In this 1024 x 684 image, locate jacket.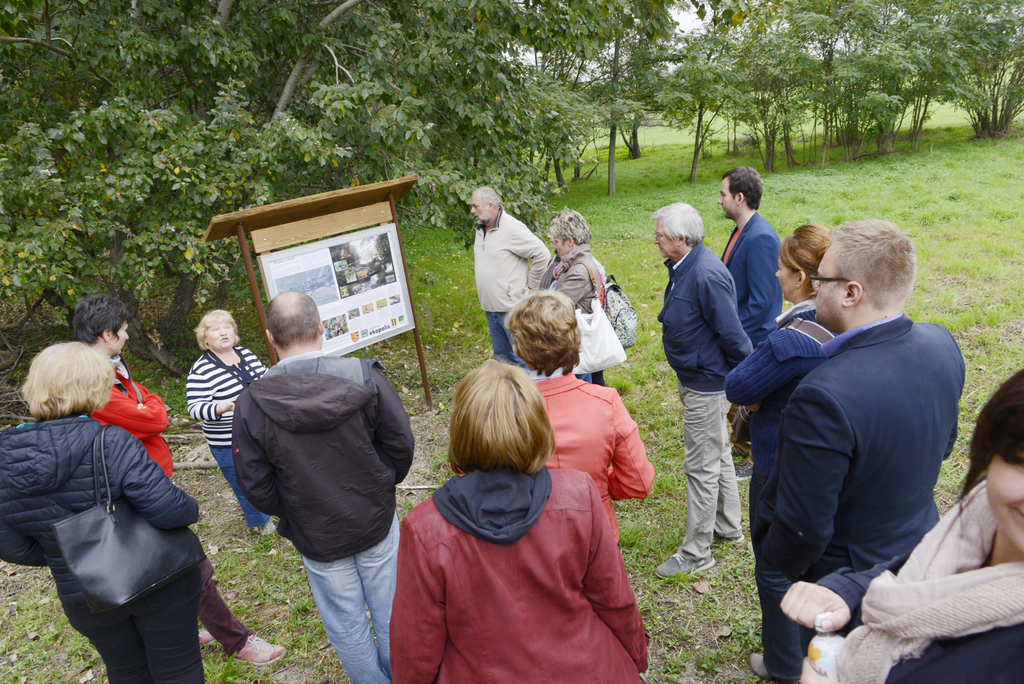
Bounding box: 92/370/173/481.
